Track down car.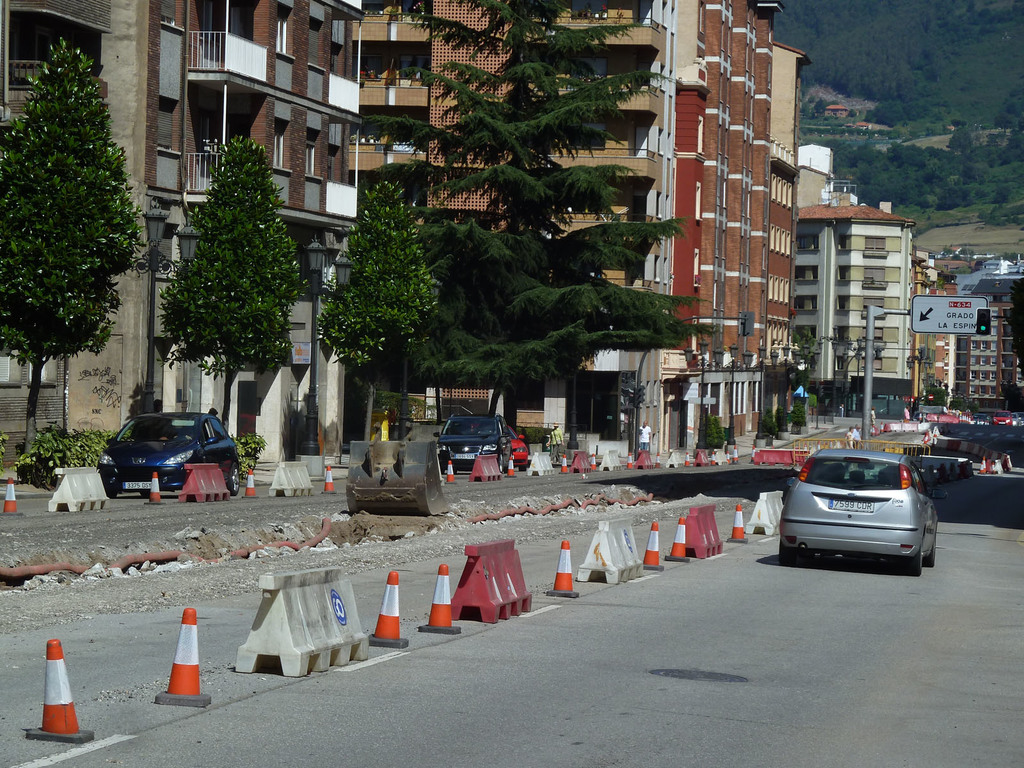
Tracked to l=772, t=444, r=942, b=569.
